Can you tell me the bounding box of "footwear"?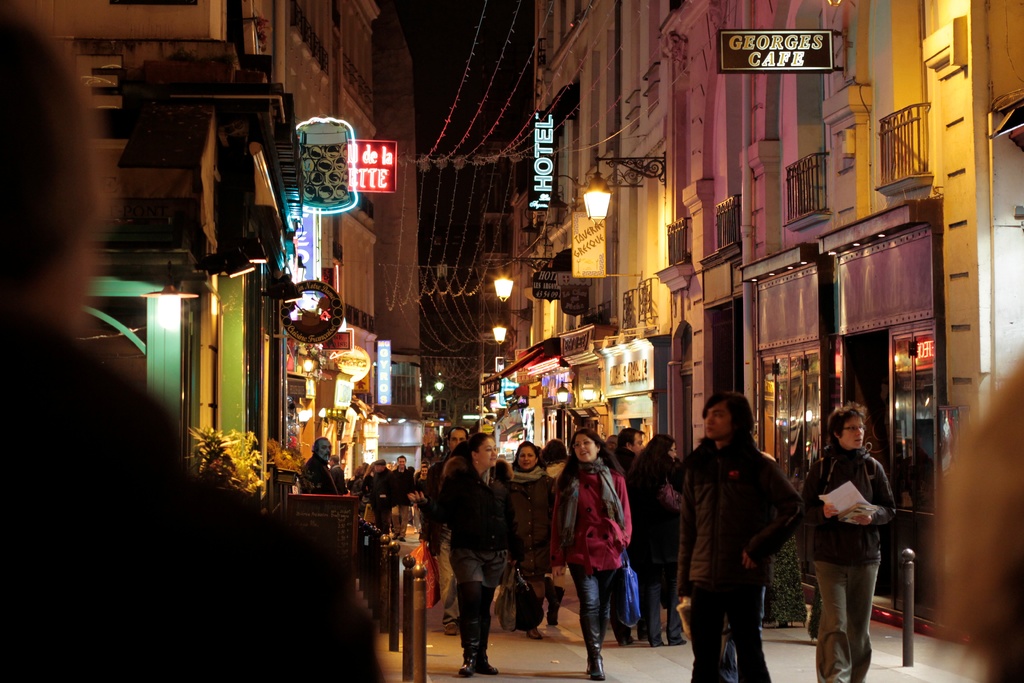
444,621,456,638.
